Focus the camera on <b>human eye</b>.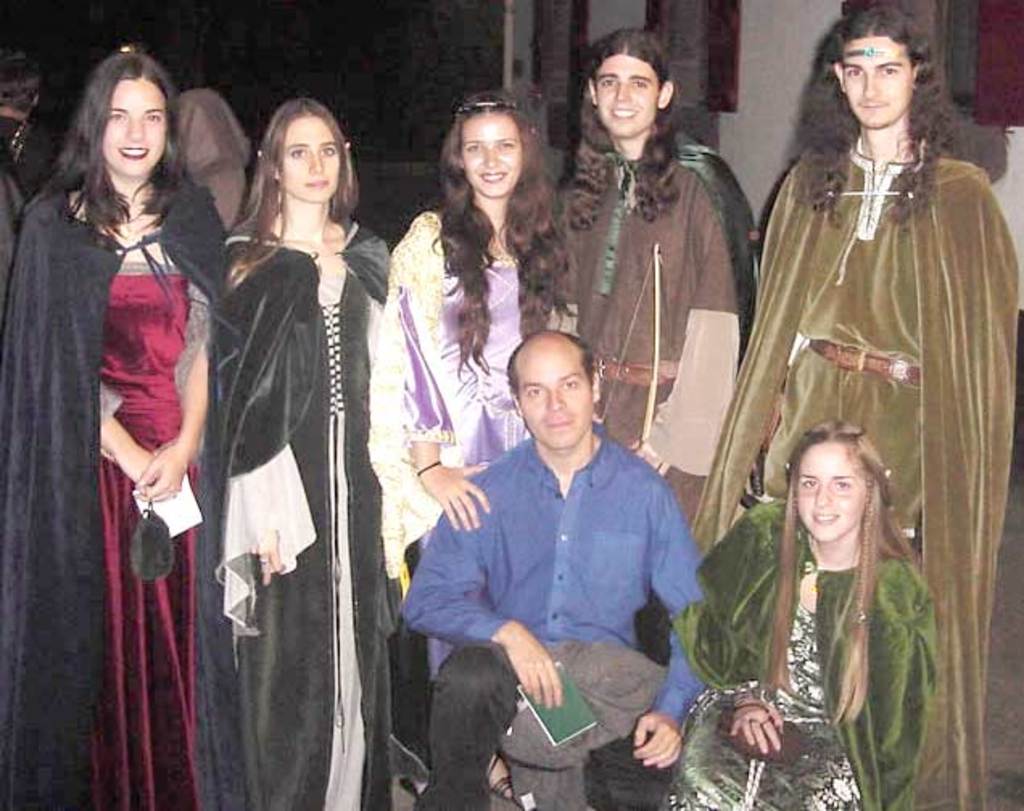
Focus region: x1=631, y1=72, x2=650, y2=95.
